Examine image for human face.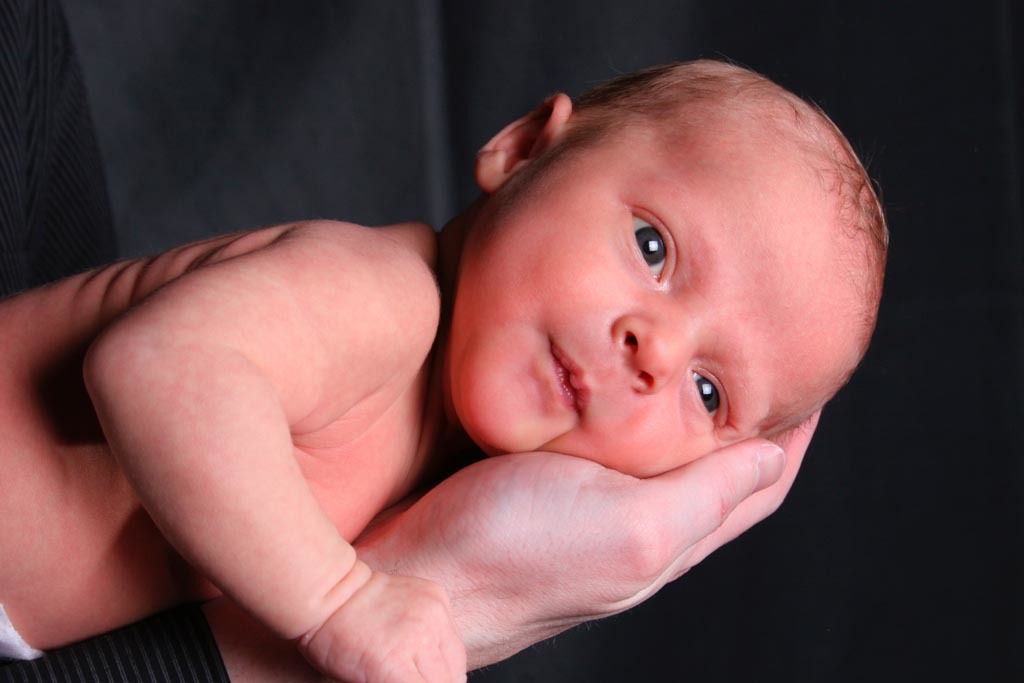
Examination result: <region>453, 143, 861, 480</region>.
